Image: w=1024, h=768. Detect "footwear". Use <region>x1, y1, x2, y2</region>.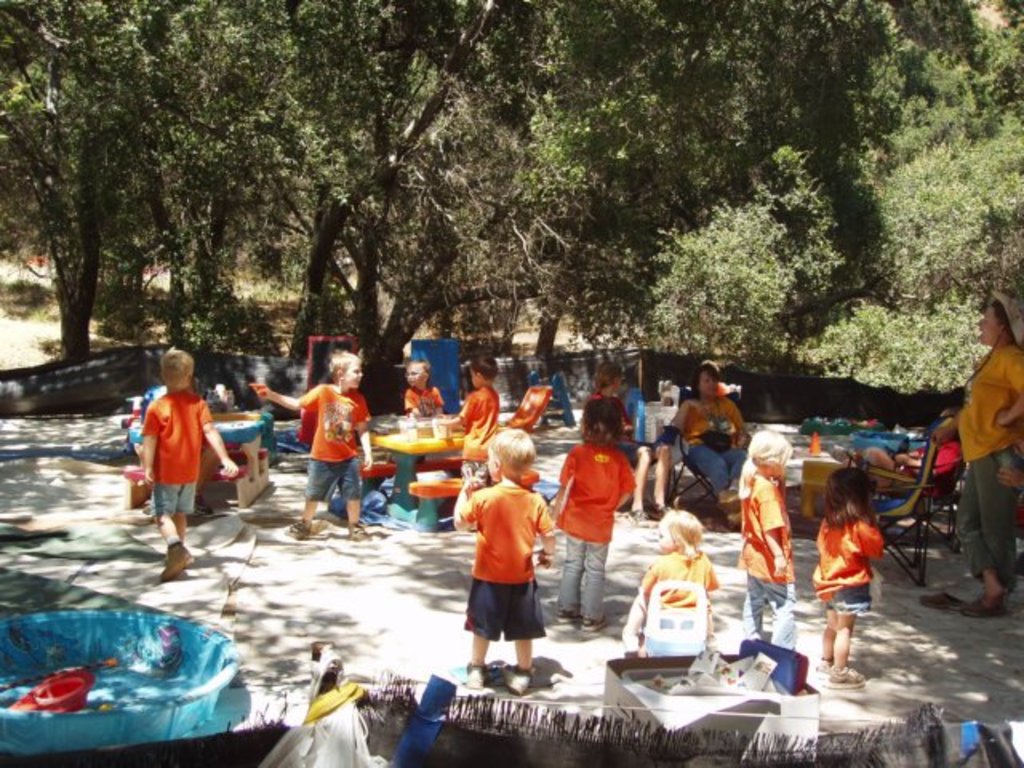
<region>579, 616, 606, 635</region>.
